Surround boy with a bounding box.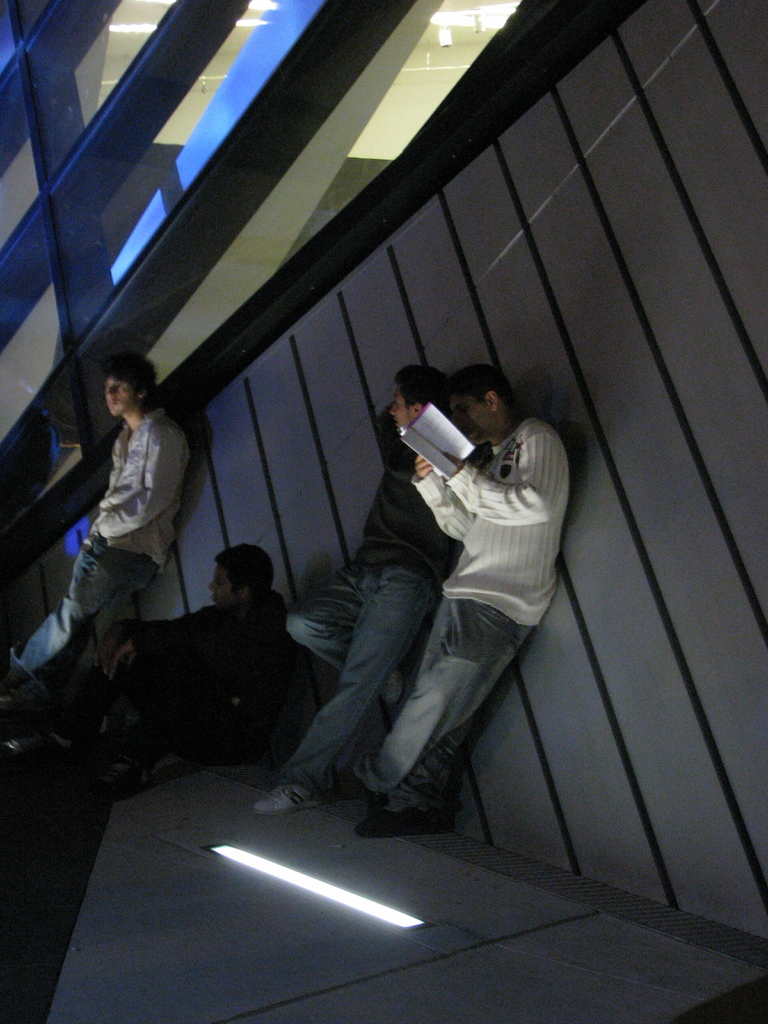
region(97, 560, 302, 797).
